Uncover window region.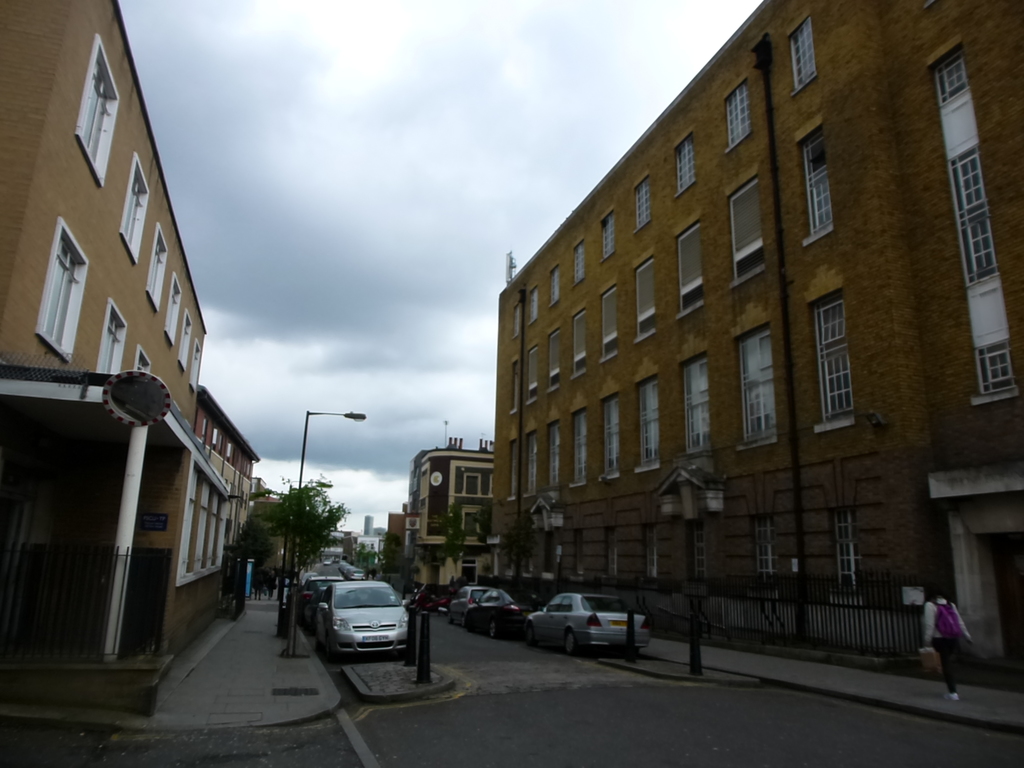
Uncovered: locate(673, 129, 694, 186).
